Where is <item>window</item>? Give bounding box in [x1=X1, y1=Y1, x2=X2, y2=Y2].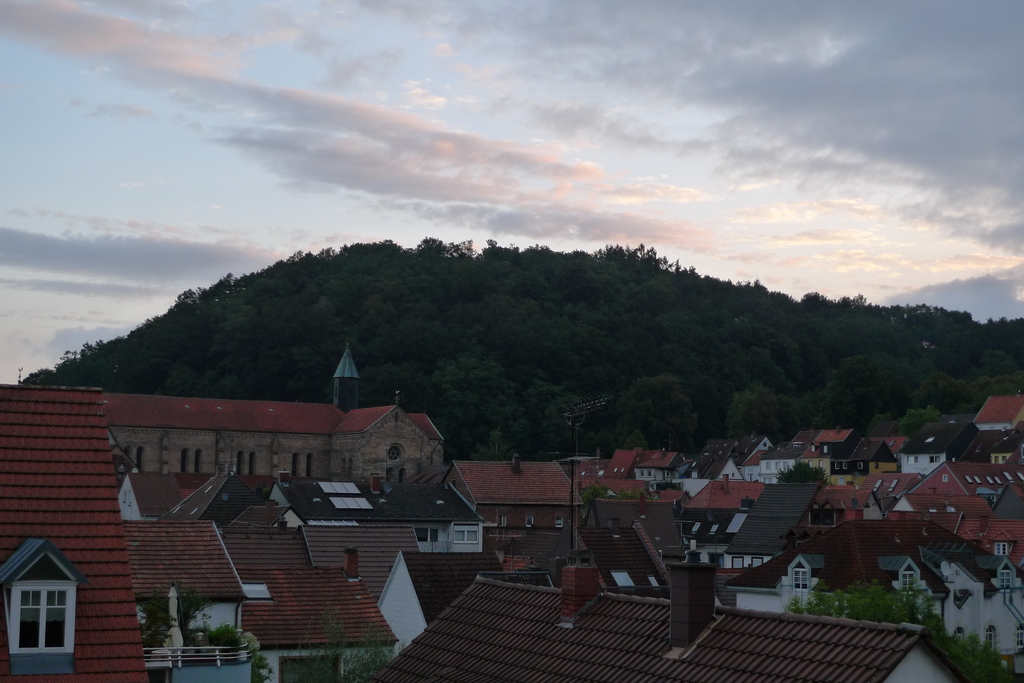
[x1=526, y1=514, x2=530, y2=530].
